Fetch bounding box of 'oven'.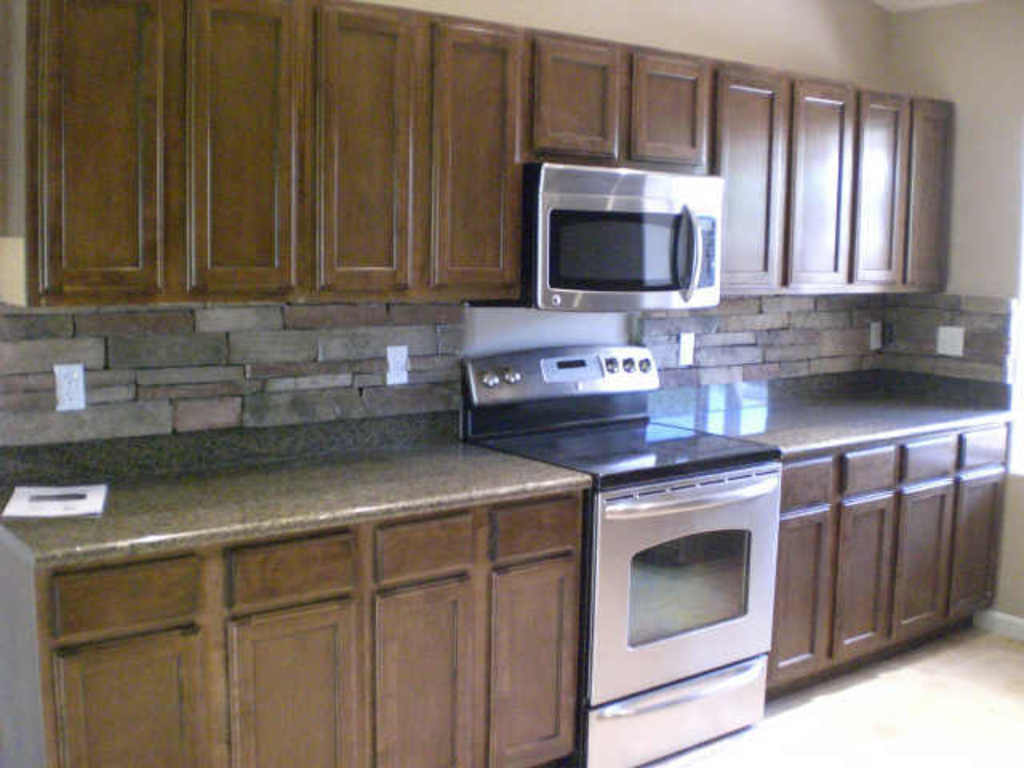
Bbox: 581:461:784:766.
